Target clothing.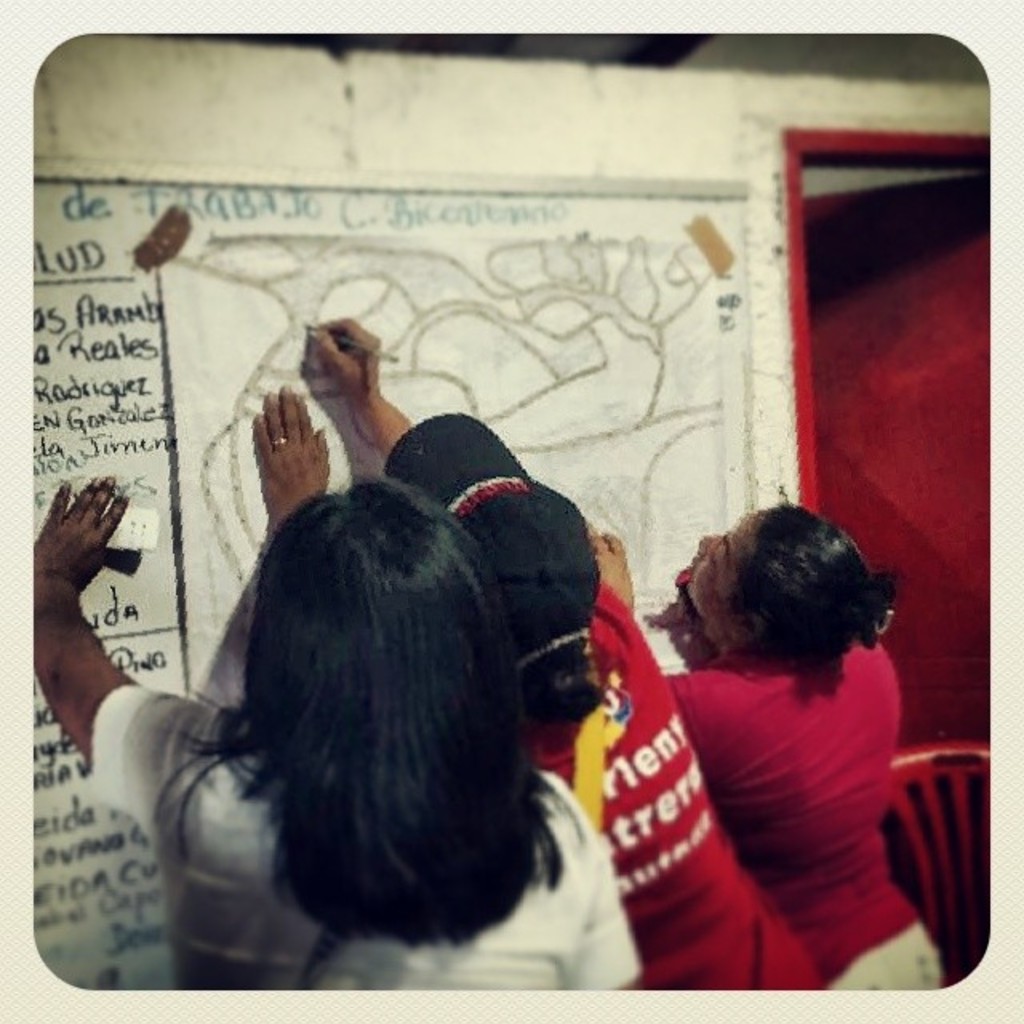
Target region: <box>528,576,808,1003</box>.
